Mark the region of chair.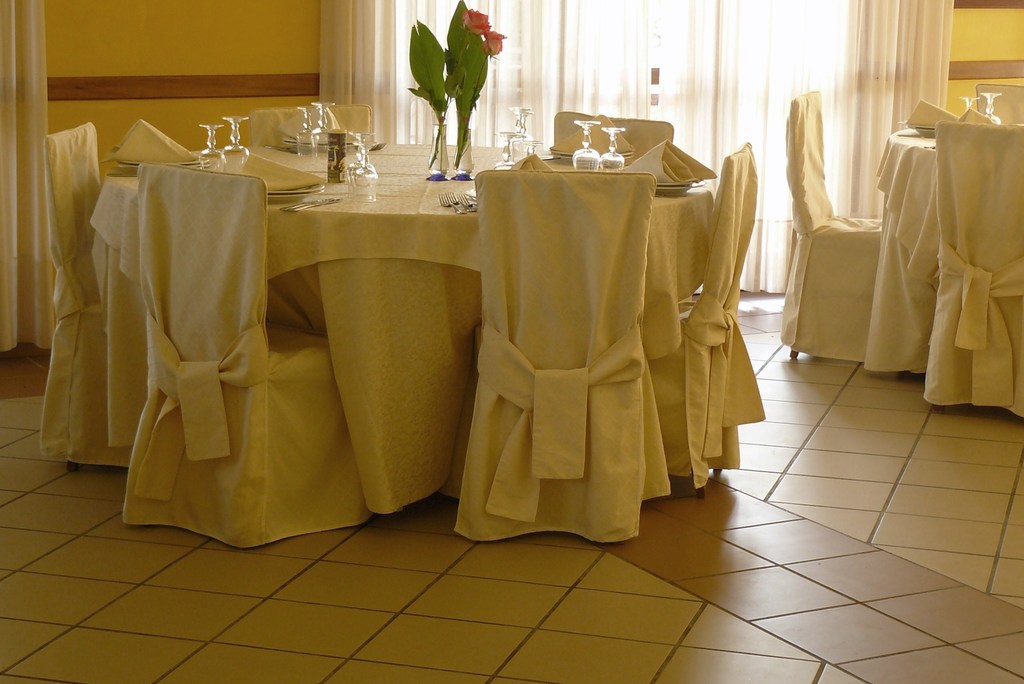
Region: BBox(972, 79, 1023, 122).
